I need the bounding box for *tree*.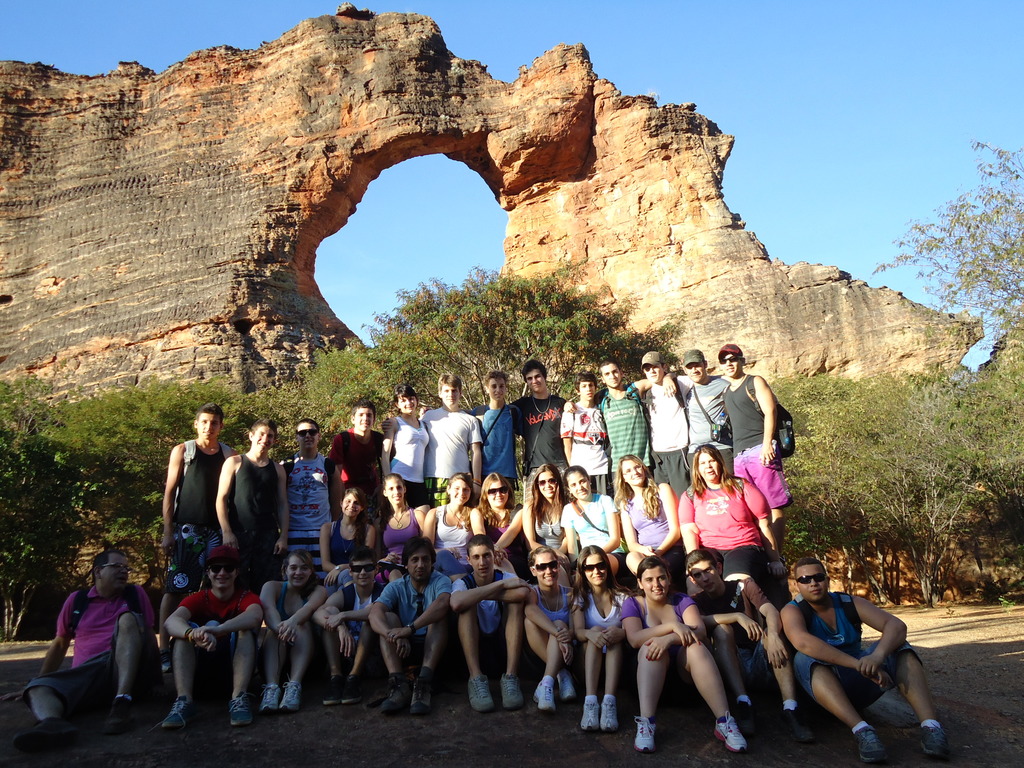
Here it is: [24,373,269,574].
